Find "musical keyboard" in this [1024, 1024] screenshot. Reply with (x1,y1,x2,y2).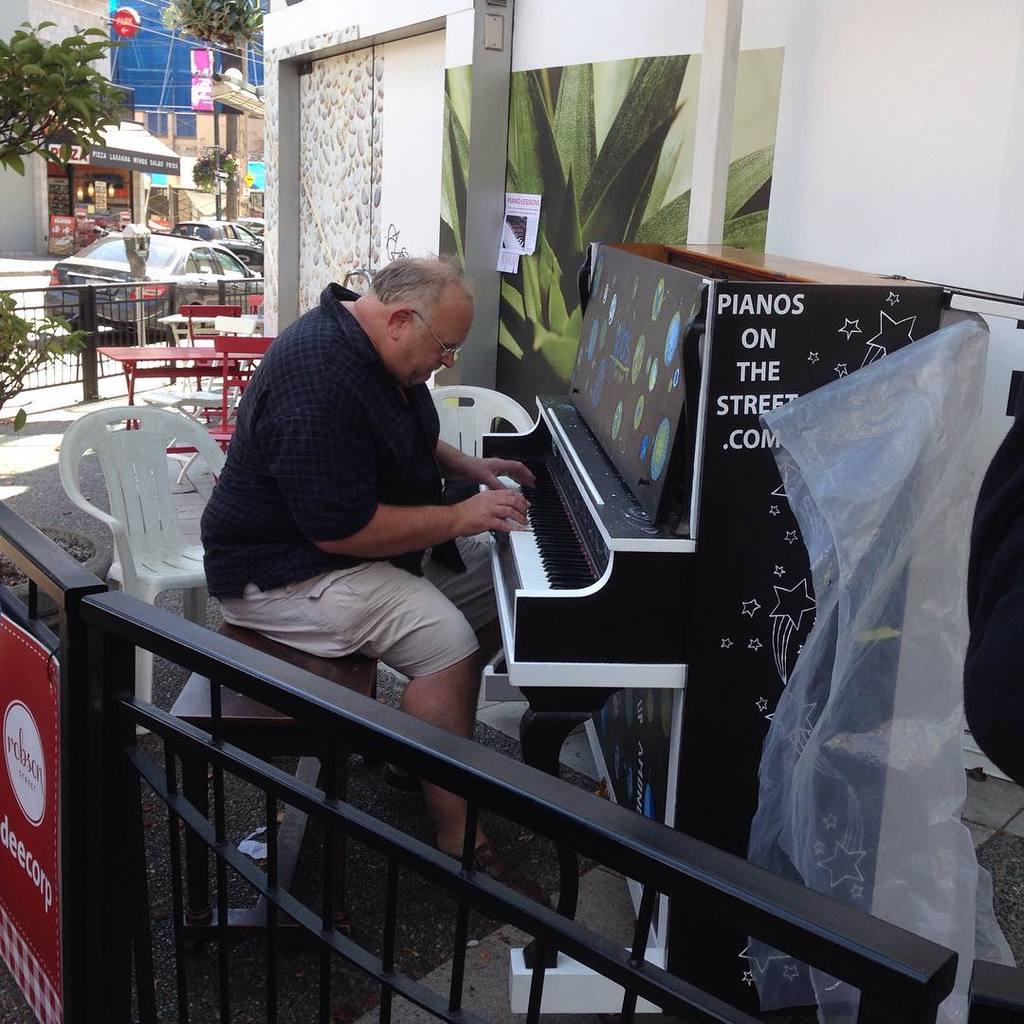
(488,416,735,678).
